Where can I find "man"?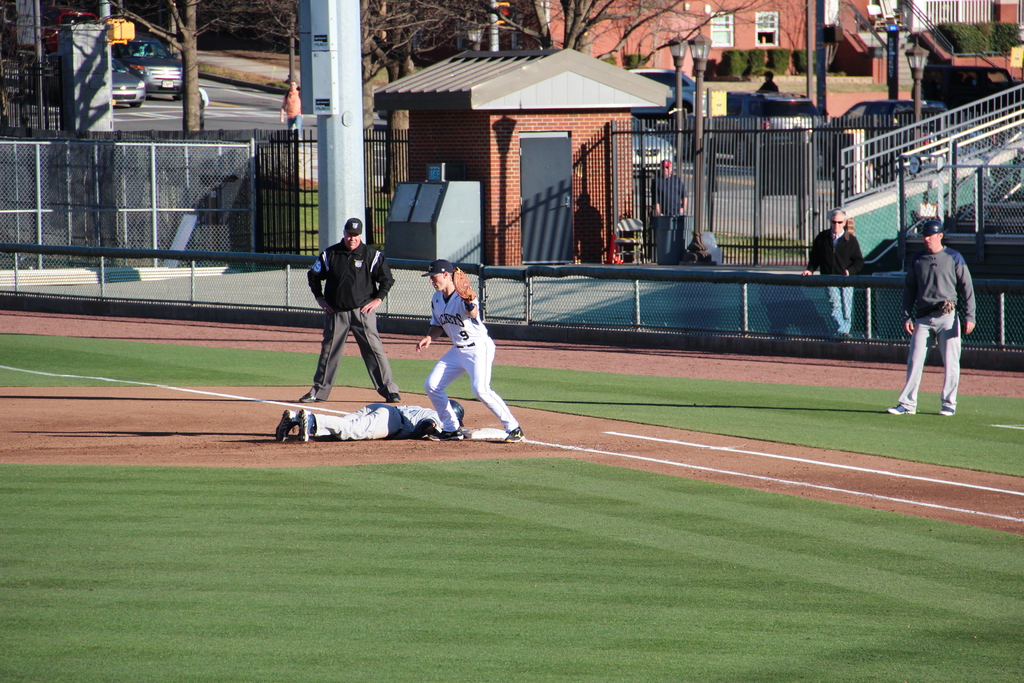
You can find it at (x1=278, y1=83, x2=303, y2=146).
